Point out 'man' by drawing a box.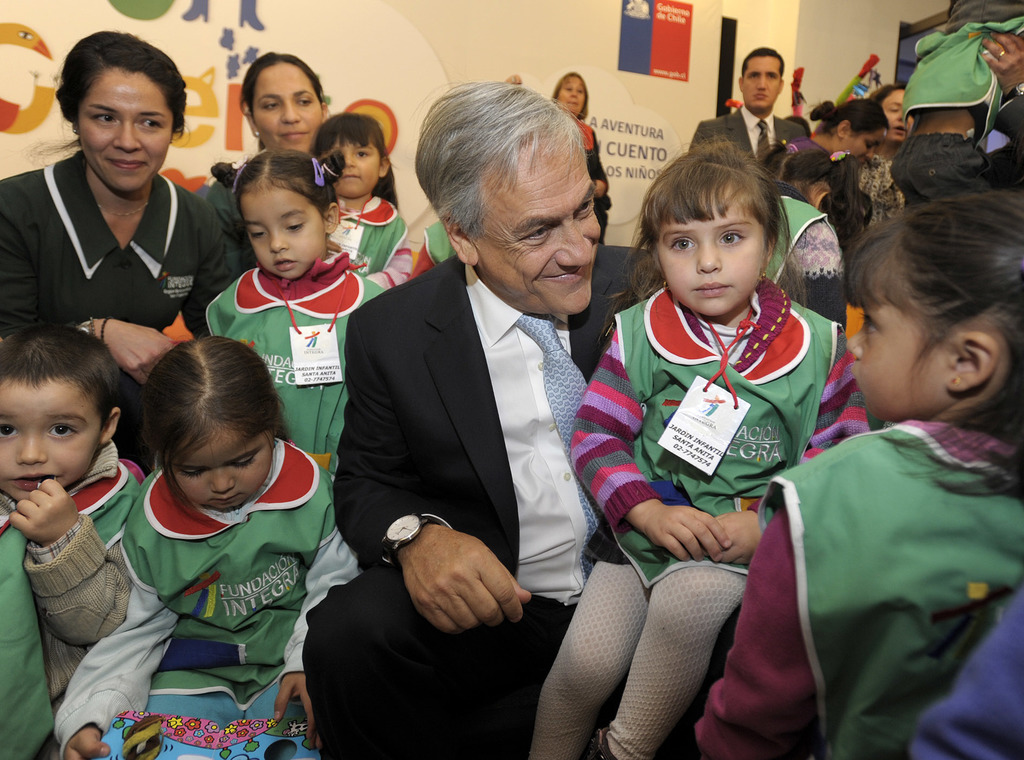
left=323, top=87, right=653, bottom=723.
